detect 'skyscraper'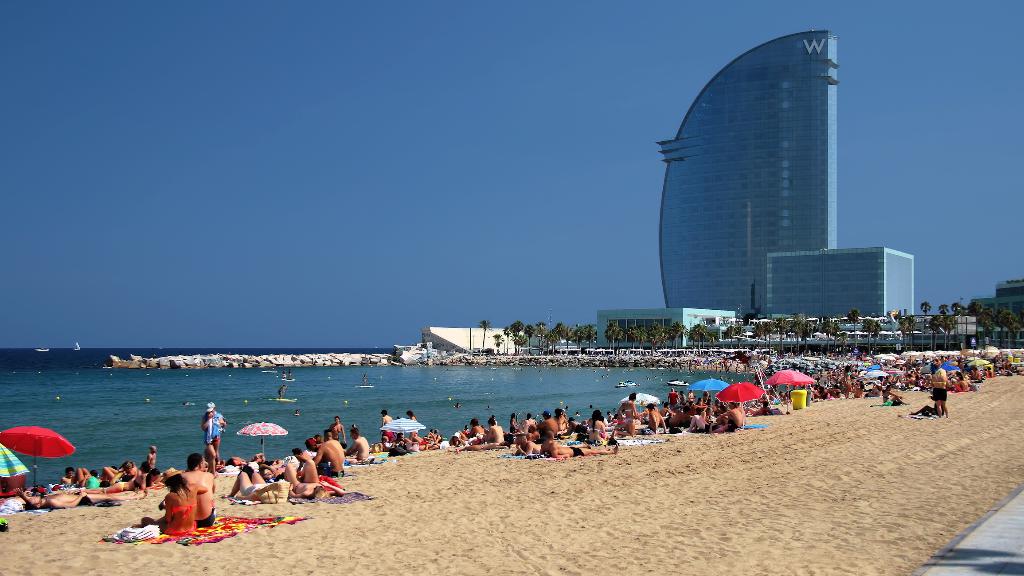
646 33 892 323
